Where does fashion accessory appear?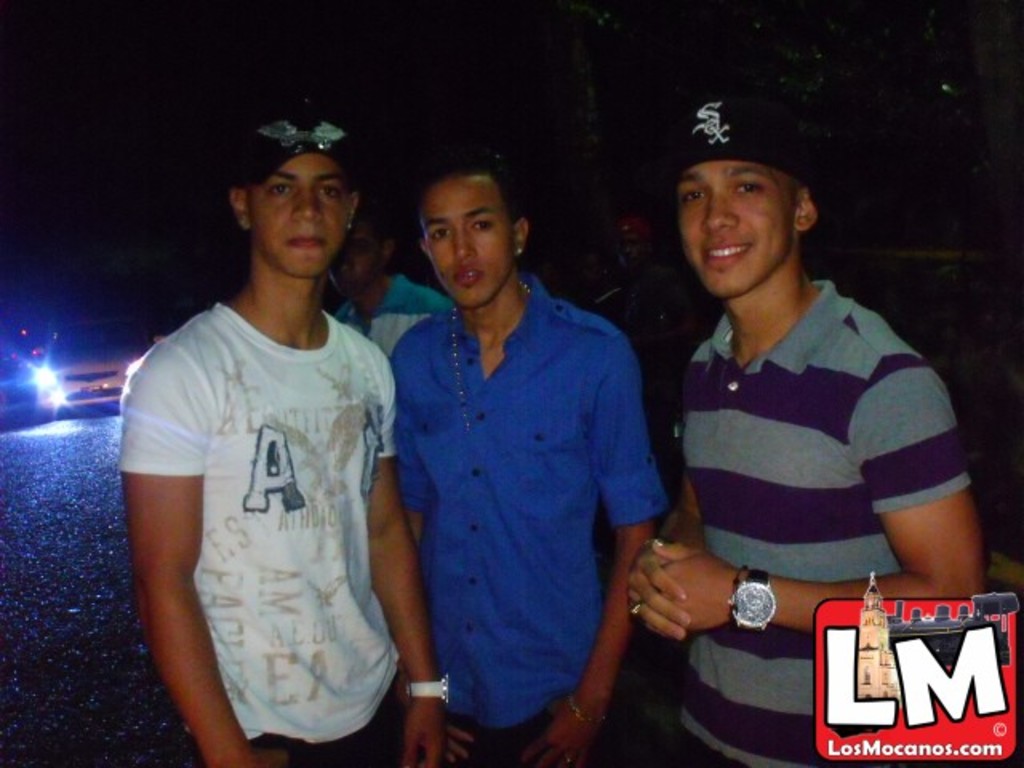
Appears at 669, 96, 810, 179.
